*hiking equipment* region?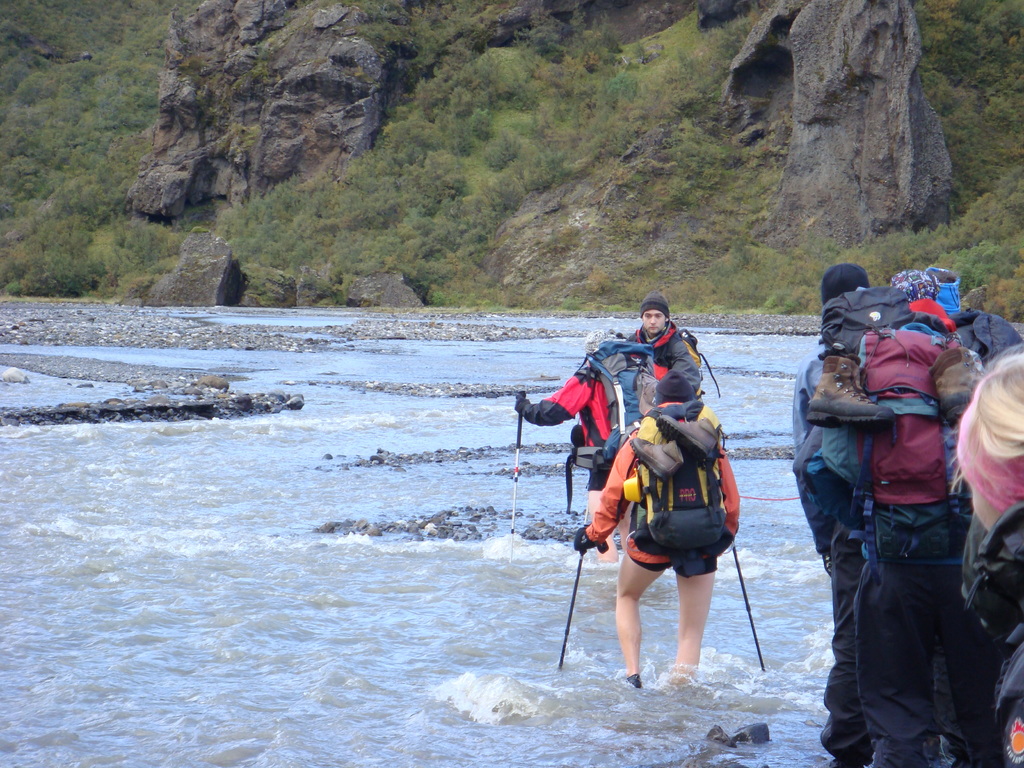
left=630, top=403, right=725, bottom=575
